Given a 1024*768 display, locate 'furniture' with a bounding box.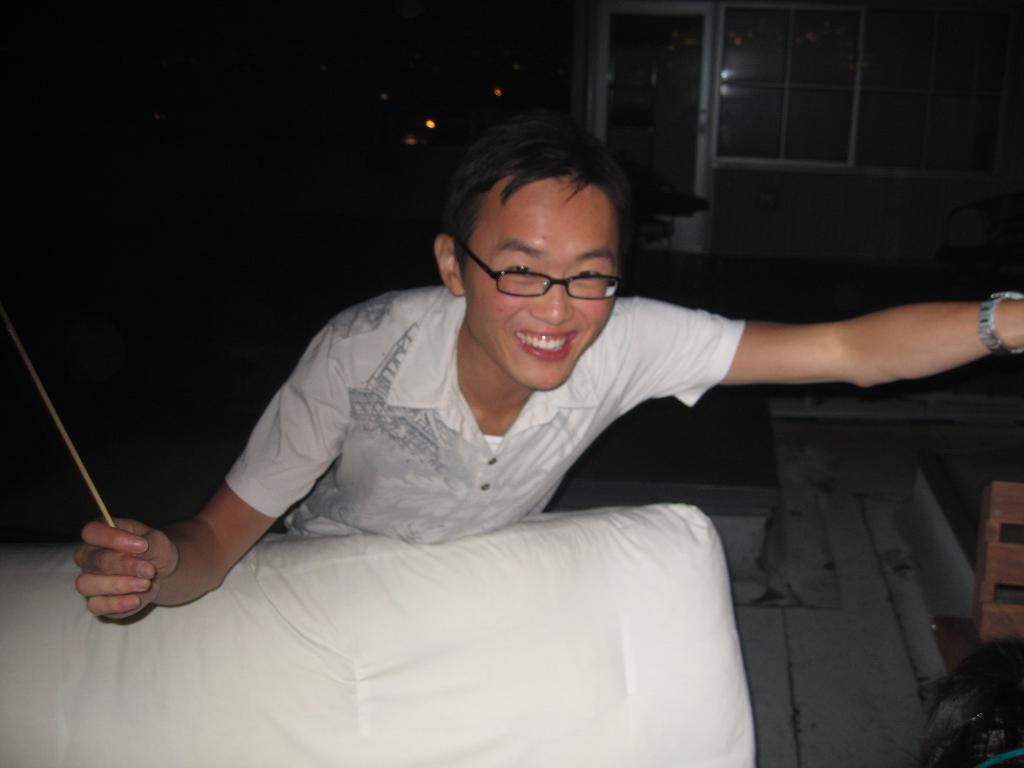
Located: {"left": 937, "top": 481, "right": 1023, "bottom": 672}.
